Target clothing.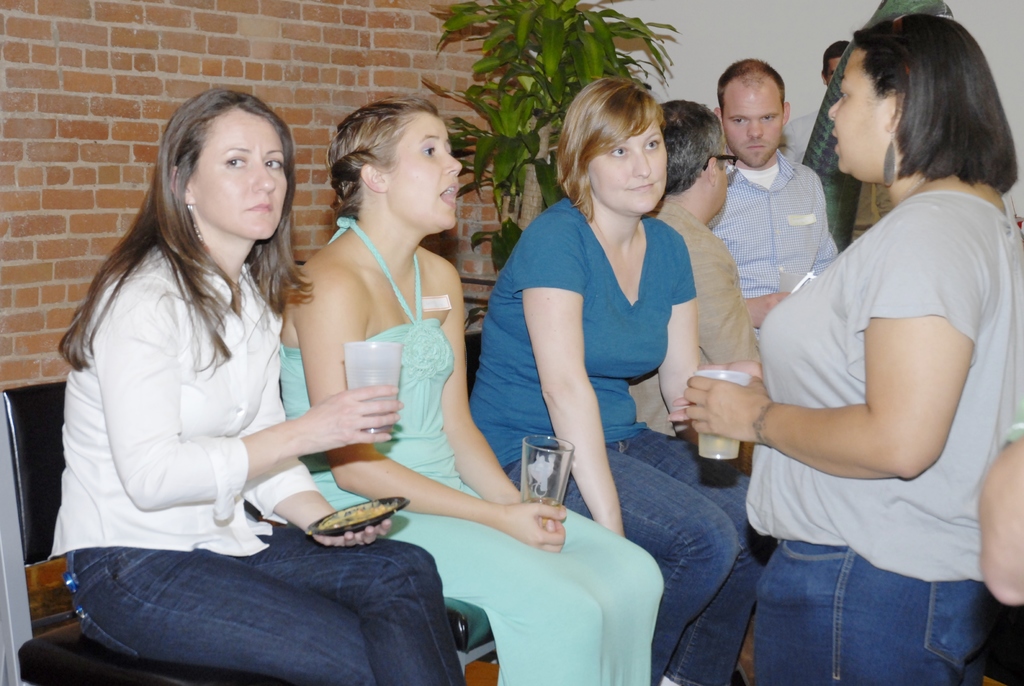
Target region: [467,196,774,685].
